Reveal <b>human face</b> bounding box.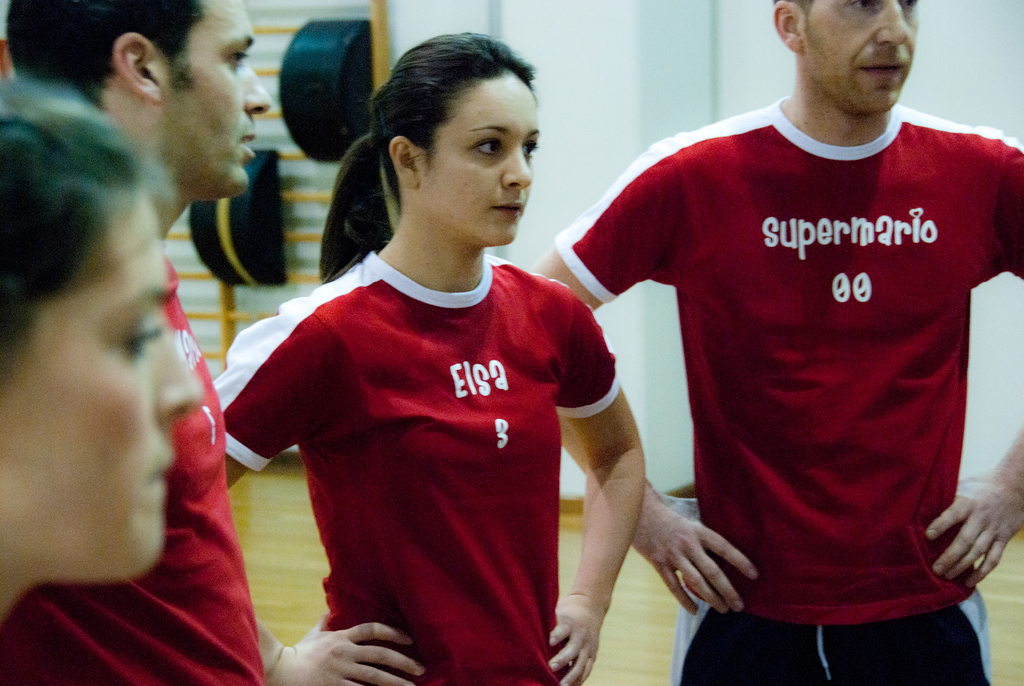
Revealed: bbox=[795, 0, 920, 113].
